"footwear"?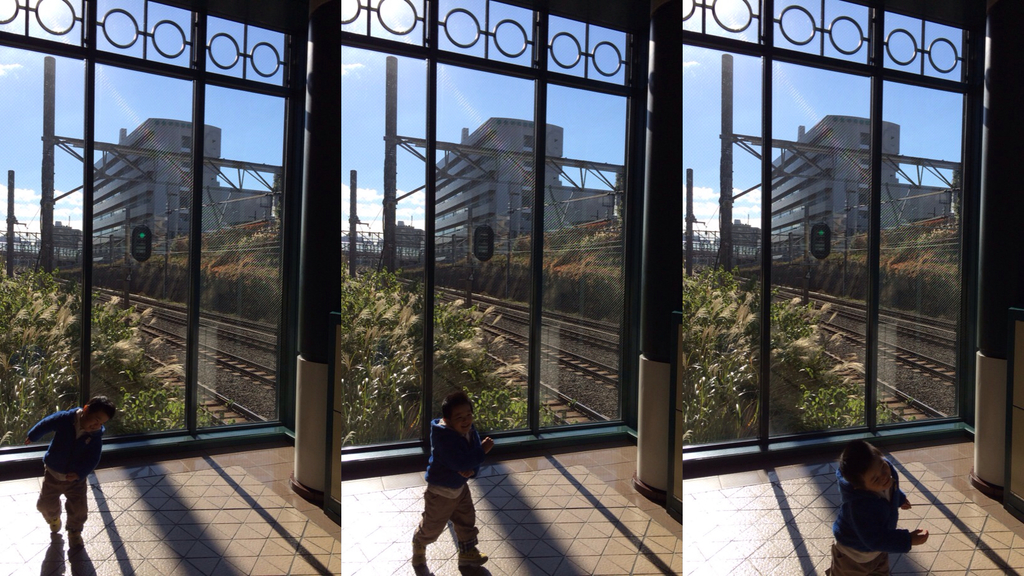
(x1=51, y1=518, x2=60, y2=534)
